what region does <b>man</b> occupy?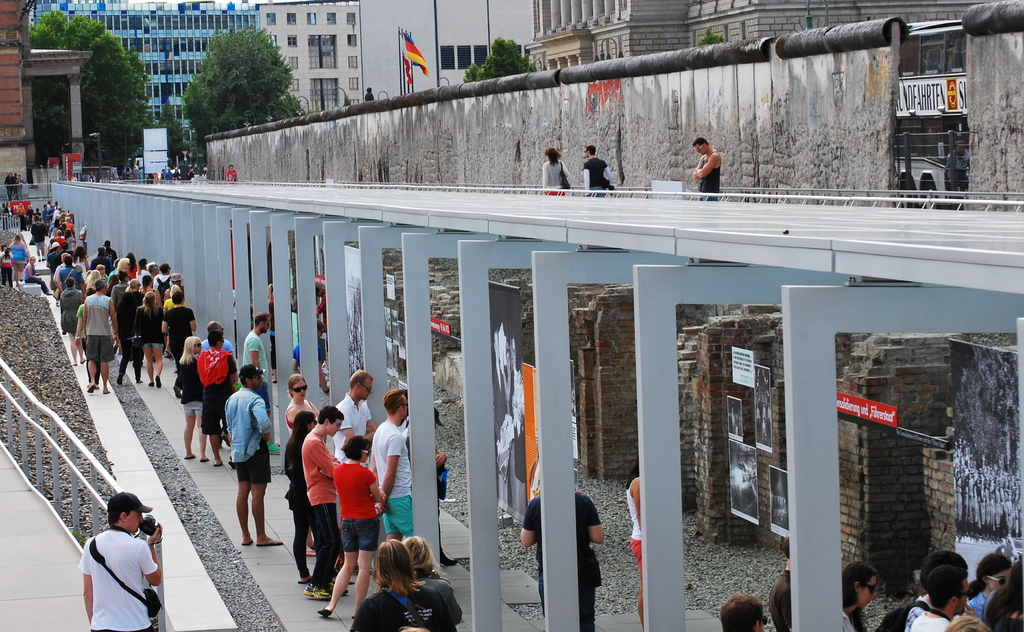
[162, 270, 185, 299].
